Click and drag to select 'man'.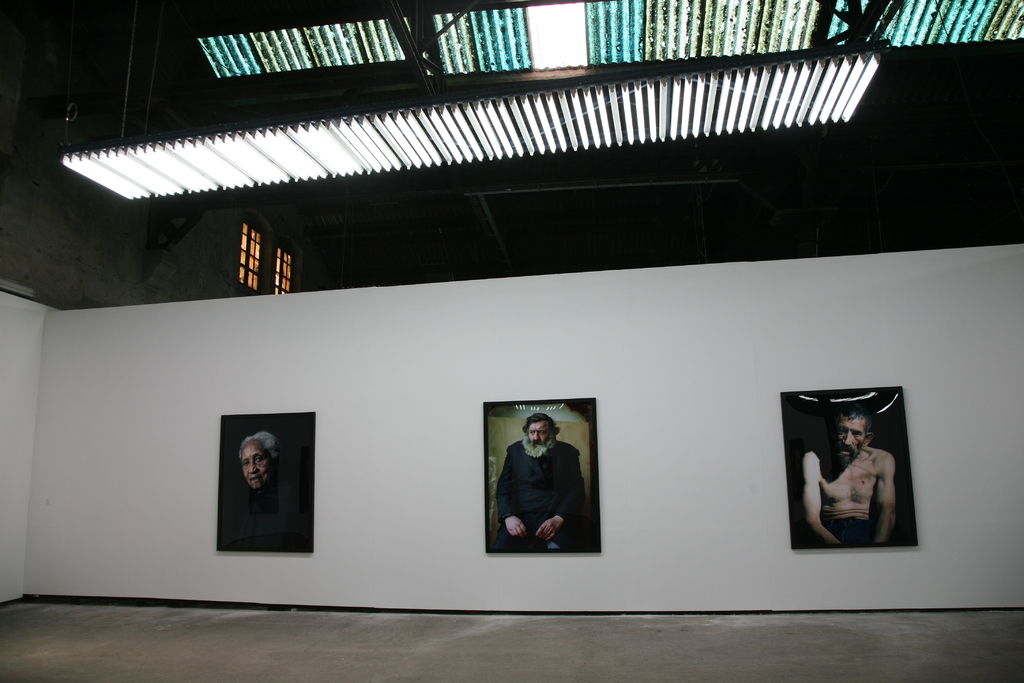
Selection: [left=799, top=401, right=900, bottom=548].
